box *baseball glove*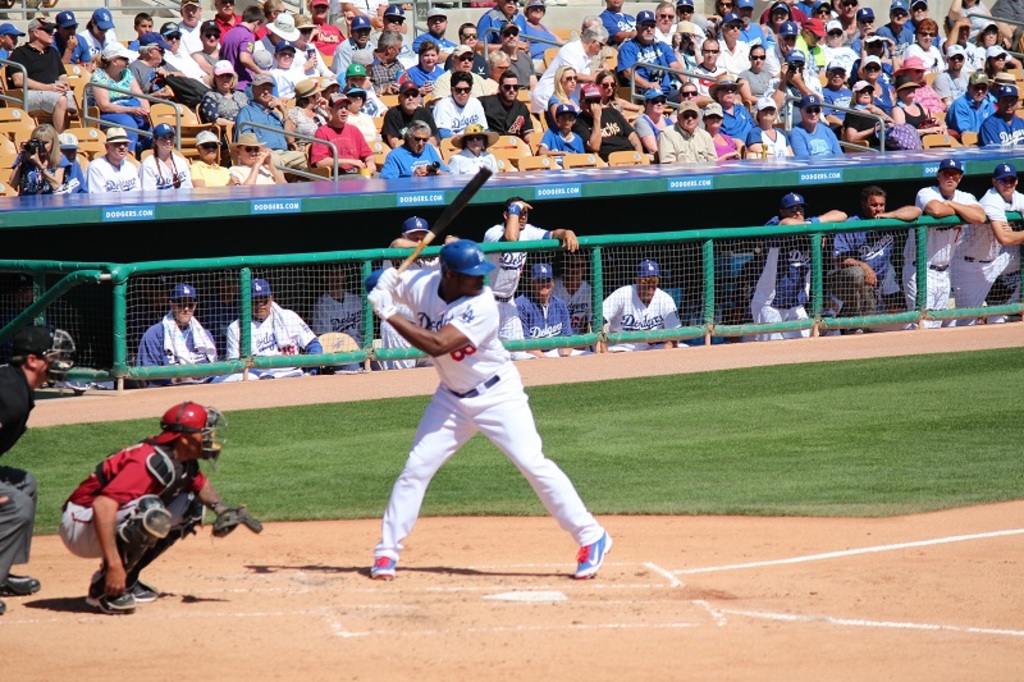
<bbox>210, 504, 262, 539</bbox>
